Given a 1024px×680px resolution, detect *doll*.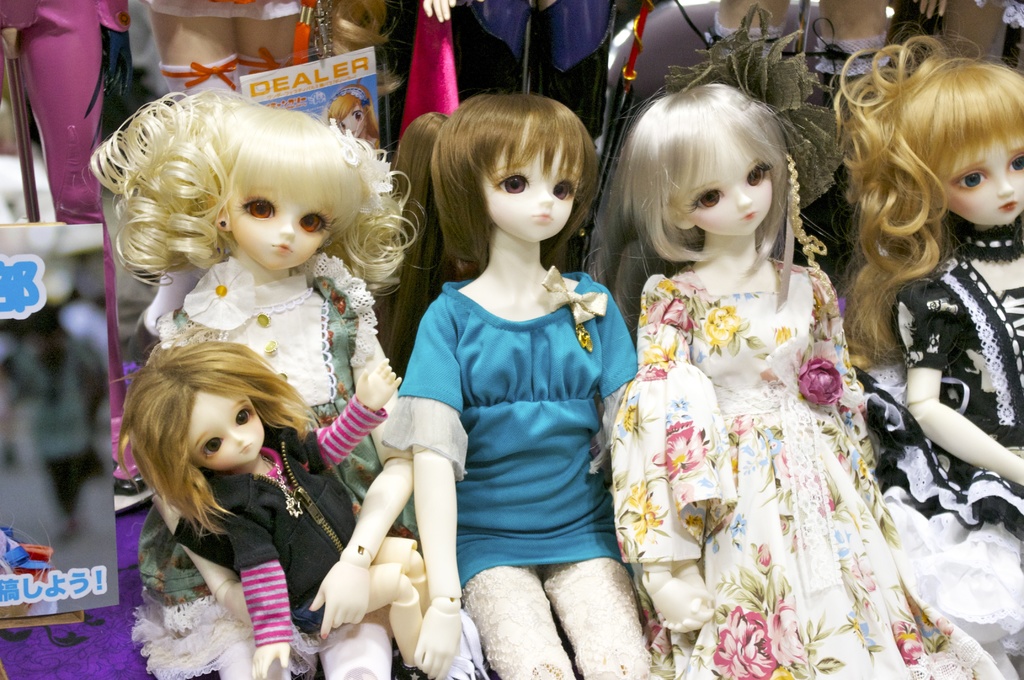
375,93,637,679.
